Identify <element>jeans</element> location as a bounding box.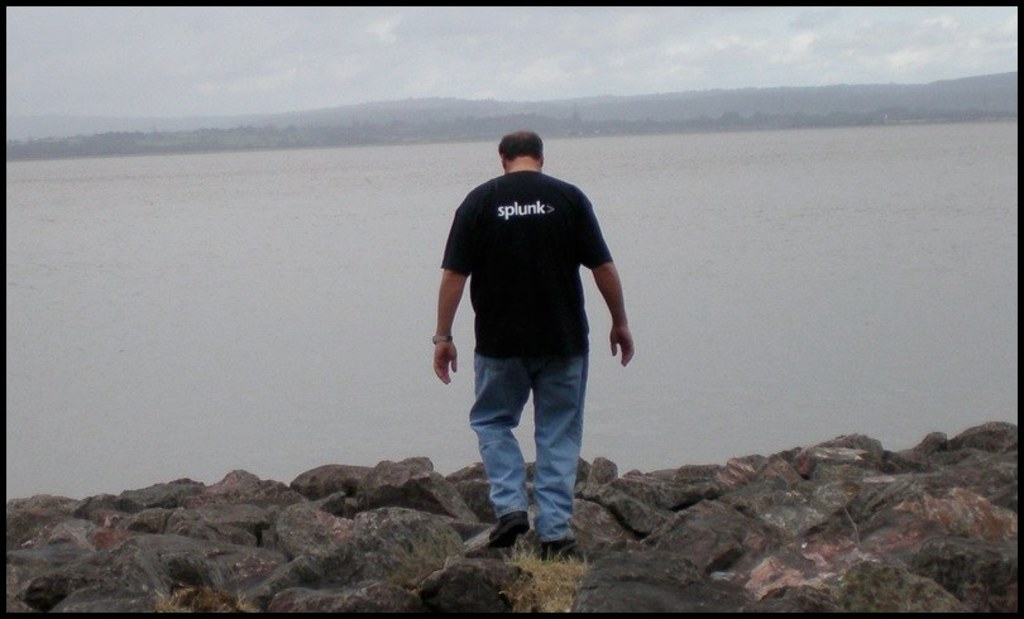
left=454, top=323, right=600, bottom=548.
